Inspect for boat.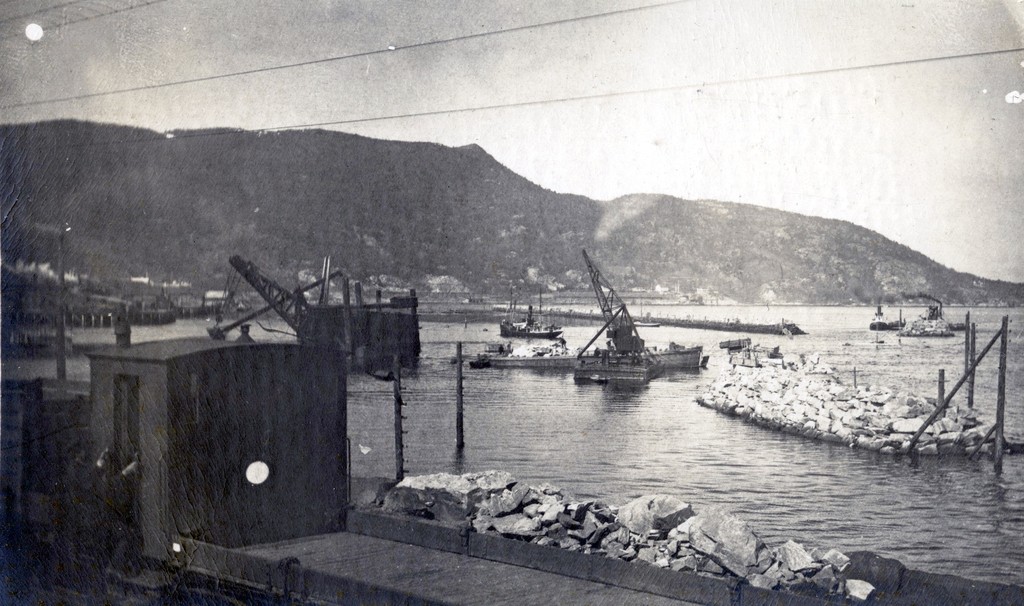
Inspection: {"x1": 922, "y1": 297, "x2": 960, "y2": 339}.
